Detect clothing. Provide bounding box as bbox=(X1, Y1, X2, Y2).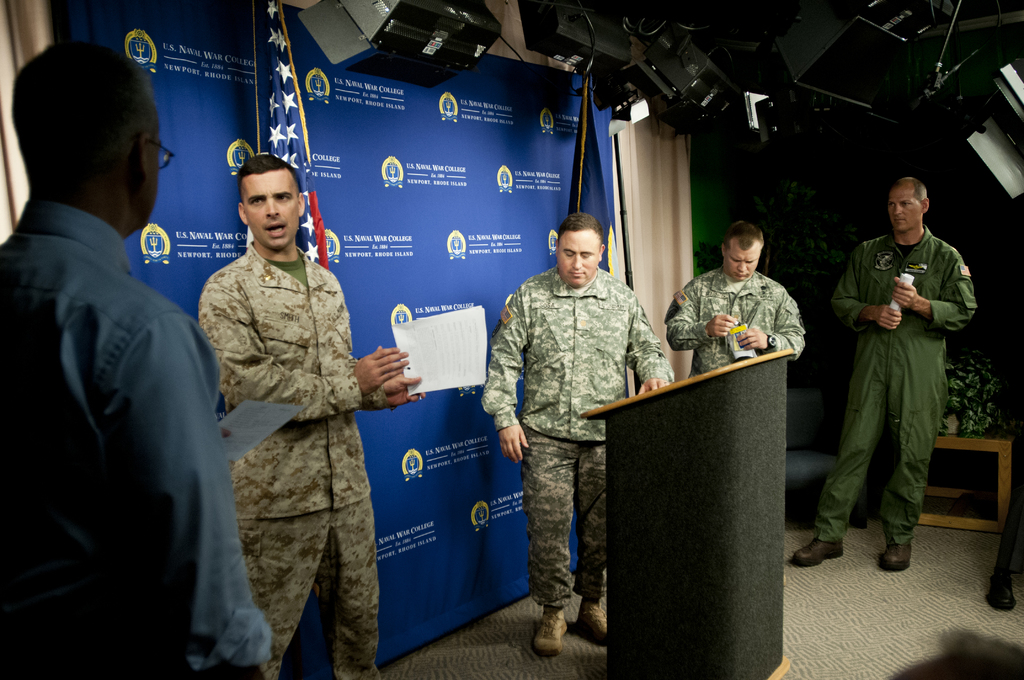
bbox=(829, 236, 981, 516).
